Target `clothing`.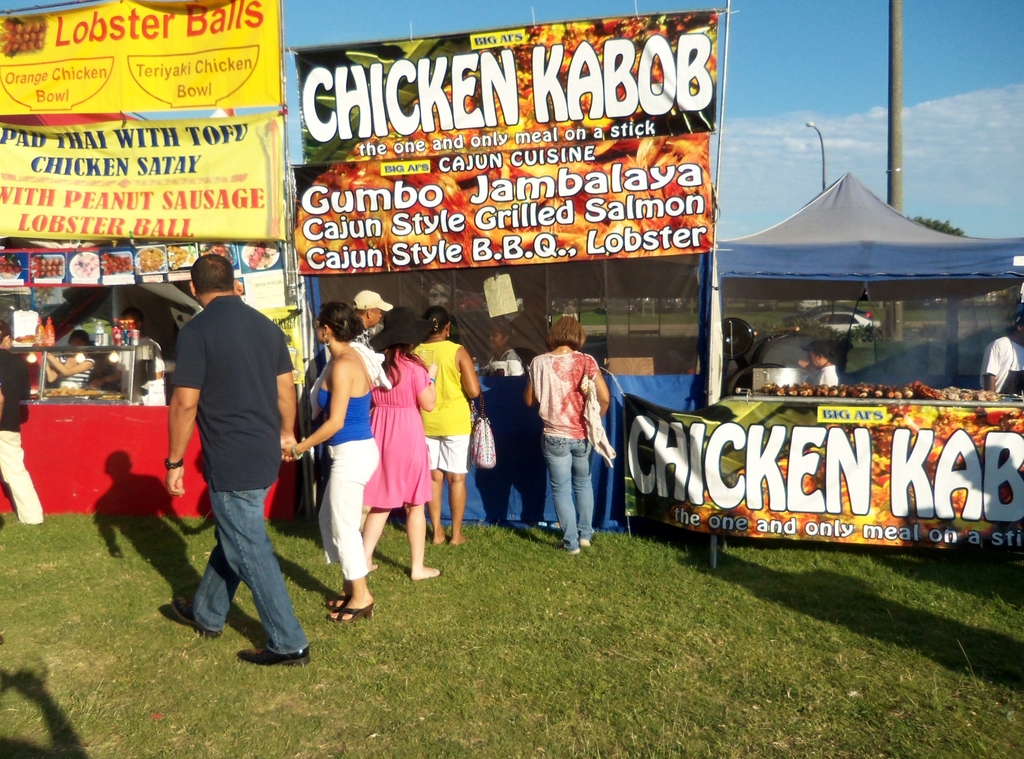
Target region: <box>319,379,383,582</box>.
